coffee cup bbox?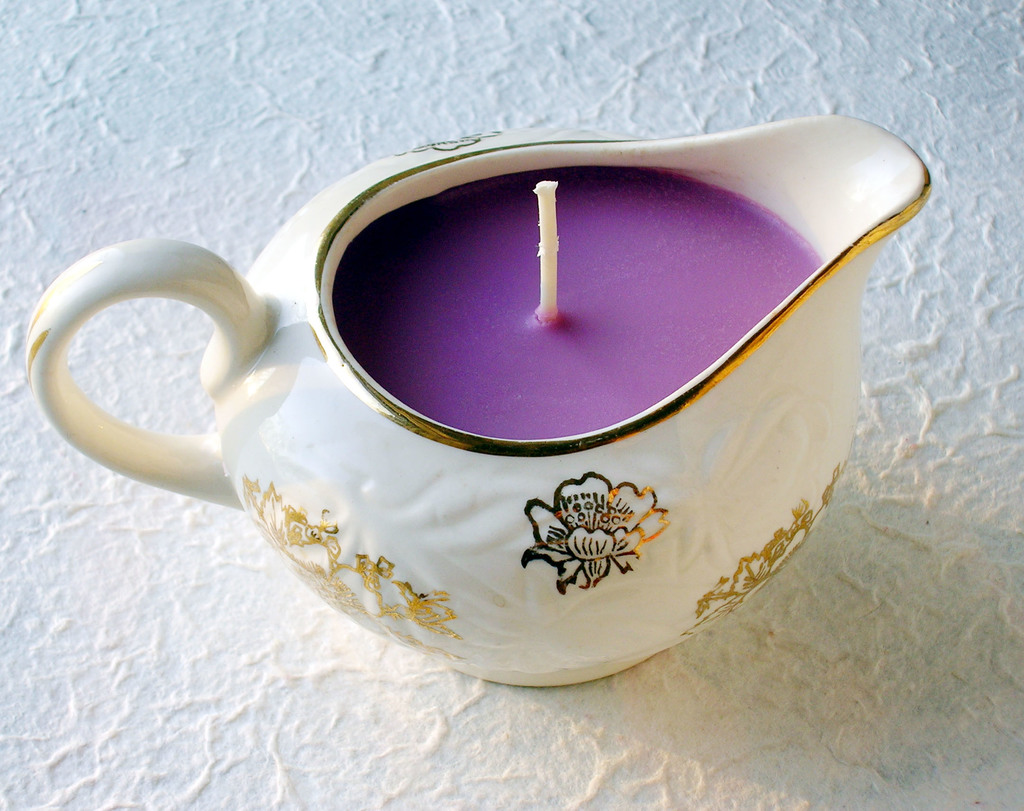
<region>24, 113, 931, 689</region>
